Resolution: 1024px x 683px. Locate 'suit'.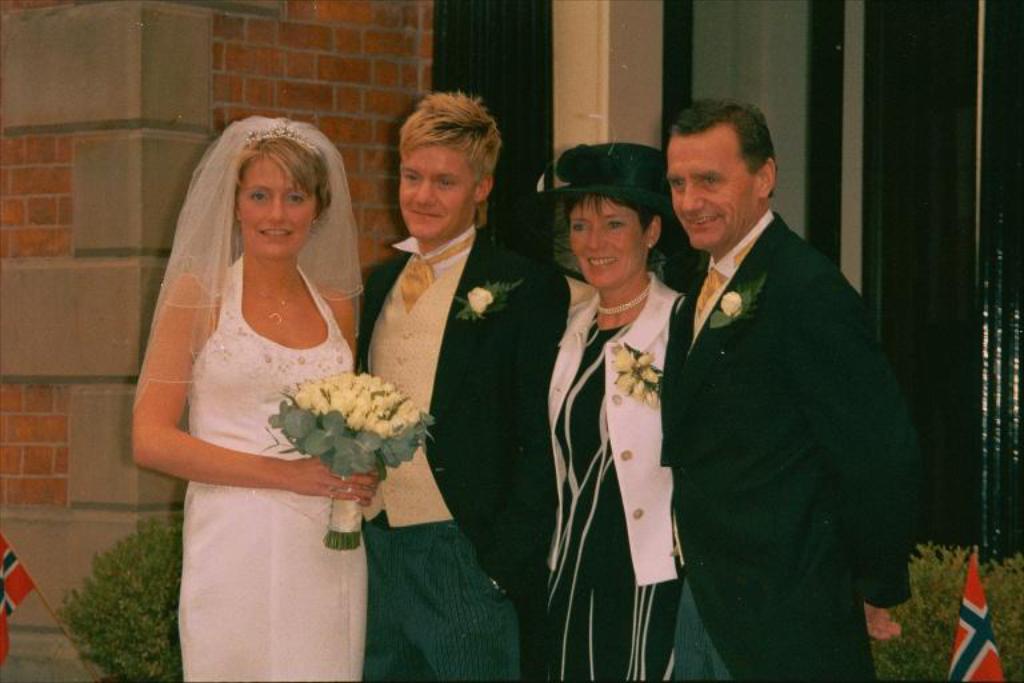
left=356, top=223, right=573, bottom=682.
